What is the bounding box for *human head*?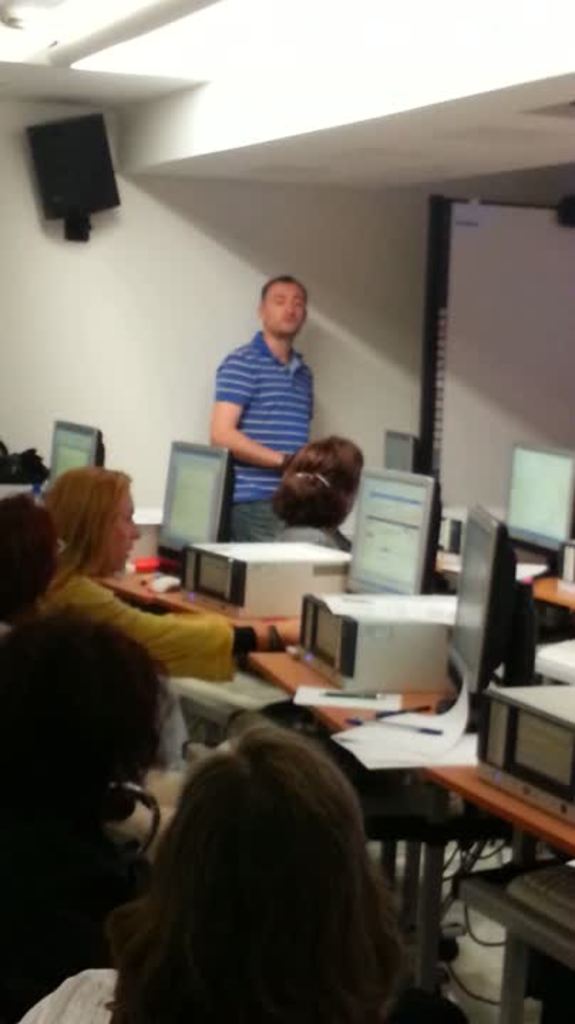
(155,727,364,926).
